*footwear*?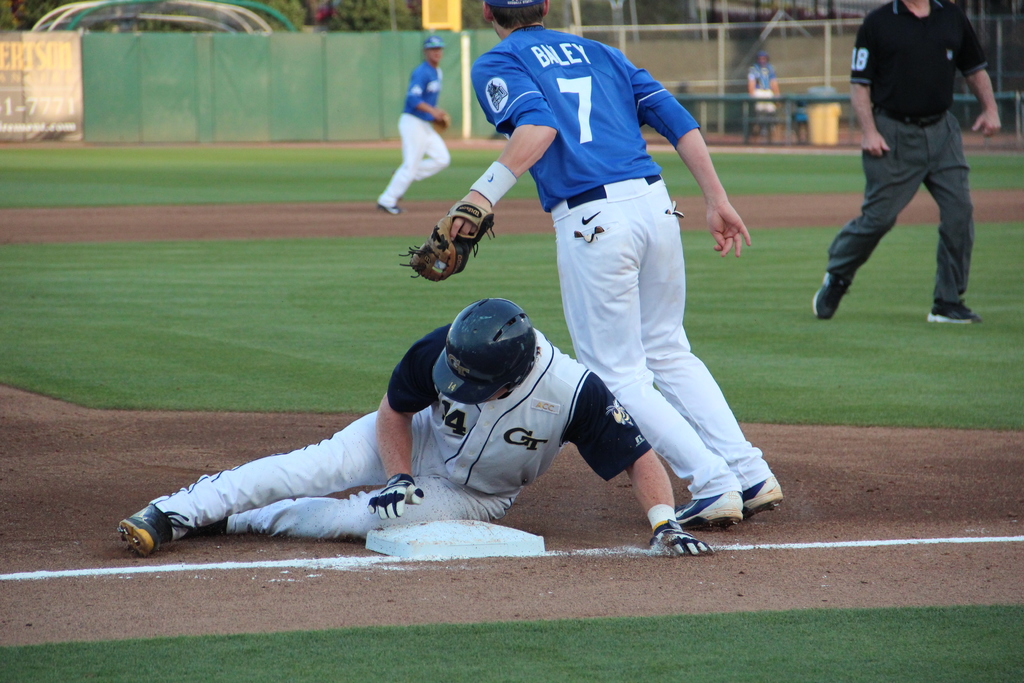
x1=810, y1=268, x2=851, y2=323
